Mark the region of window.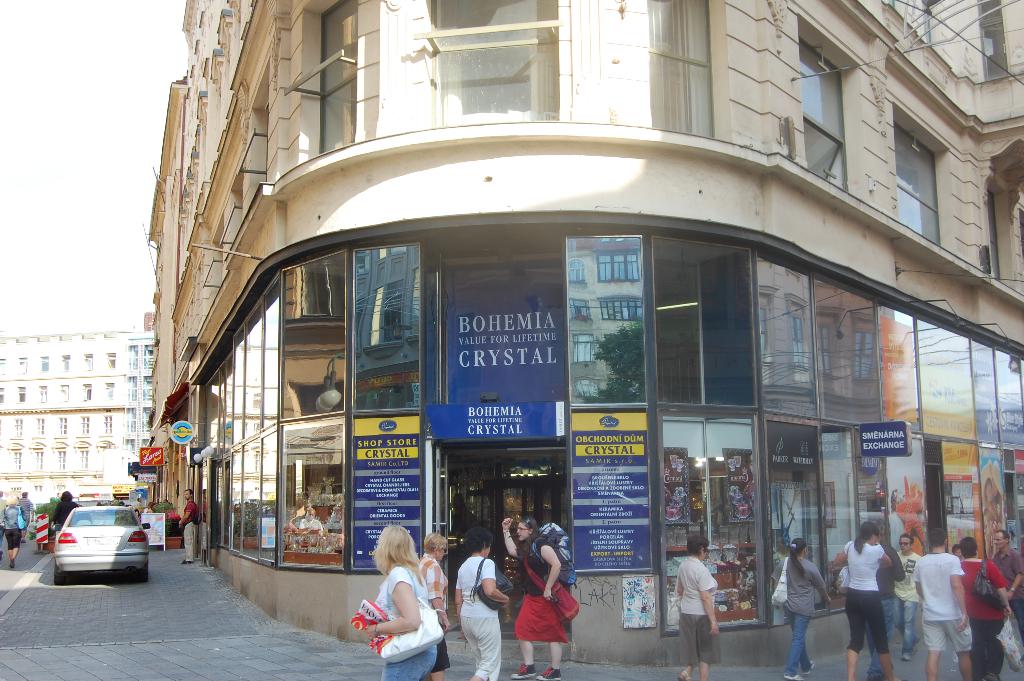
Region: (left=38, top=387, right=47, bottom=402).
